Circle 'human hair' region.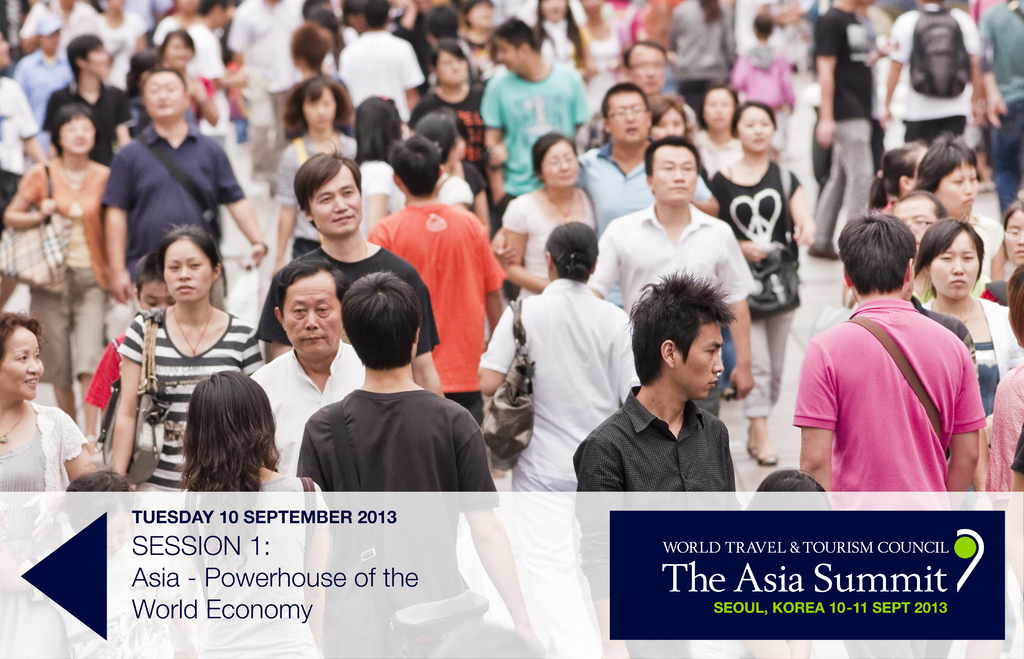
Region: 922 129 984 201.
